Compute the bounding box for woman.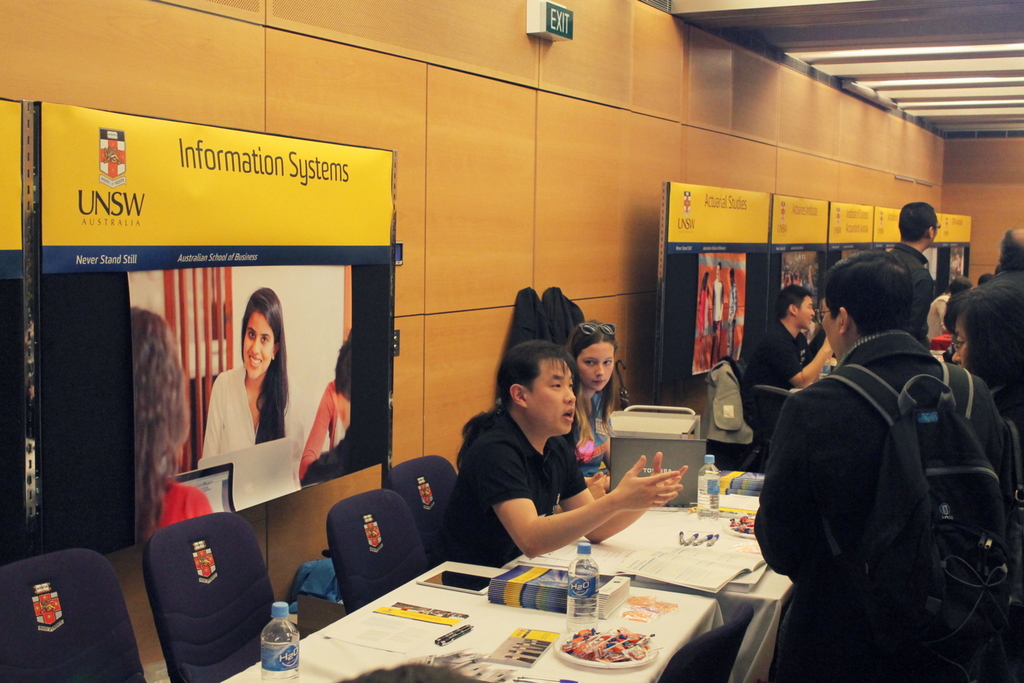
199/297/289/510.
